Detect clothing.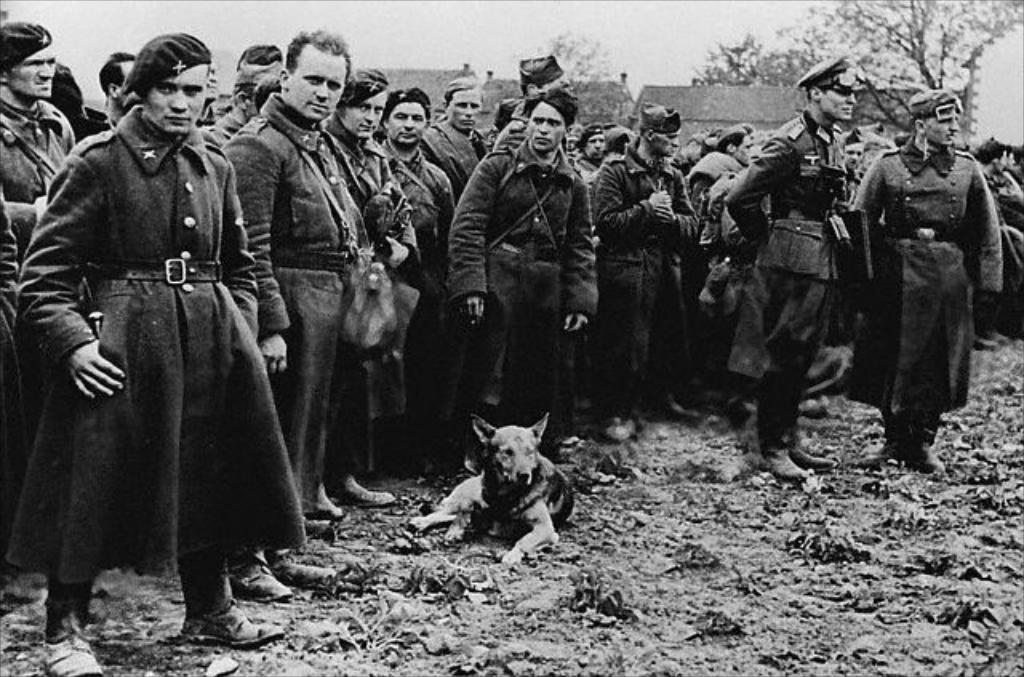
Detected at [565, 147, 602, 245].
